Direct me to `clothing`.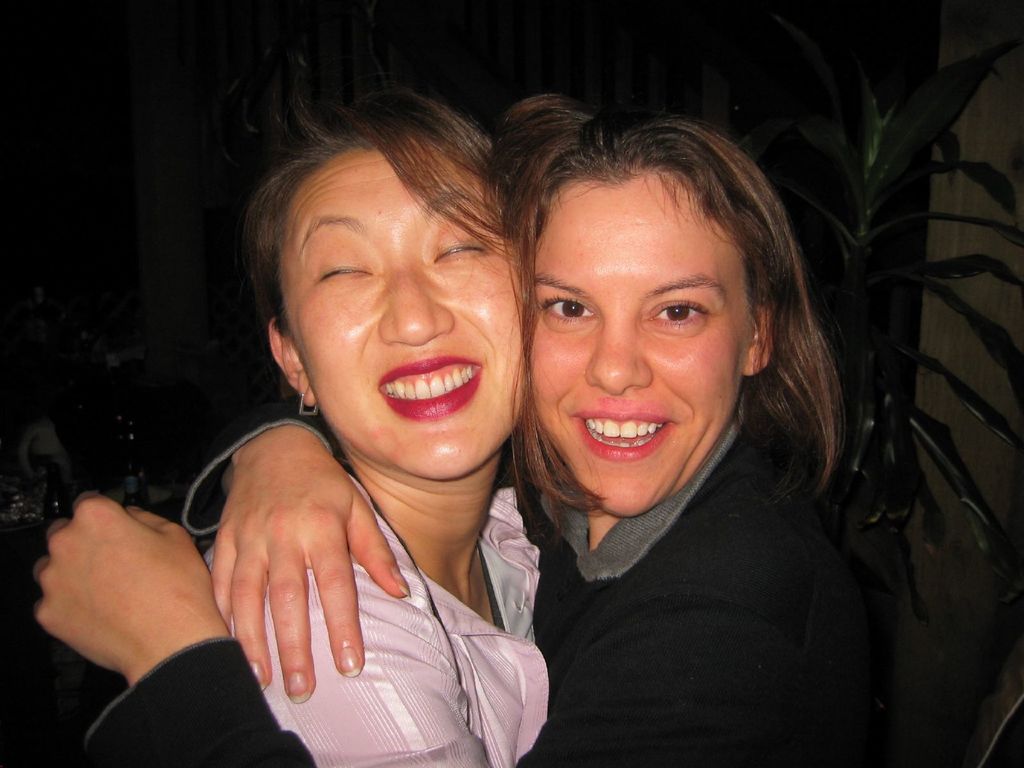
Direction: 63/394/953/767.
